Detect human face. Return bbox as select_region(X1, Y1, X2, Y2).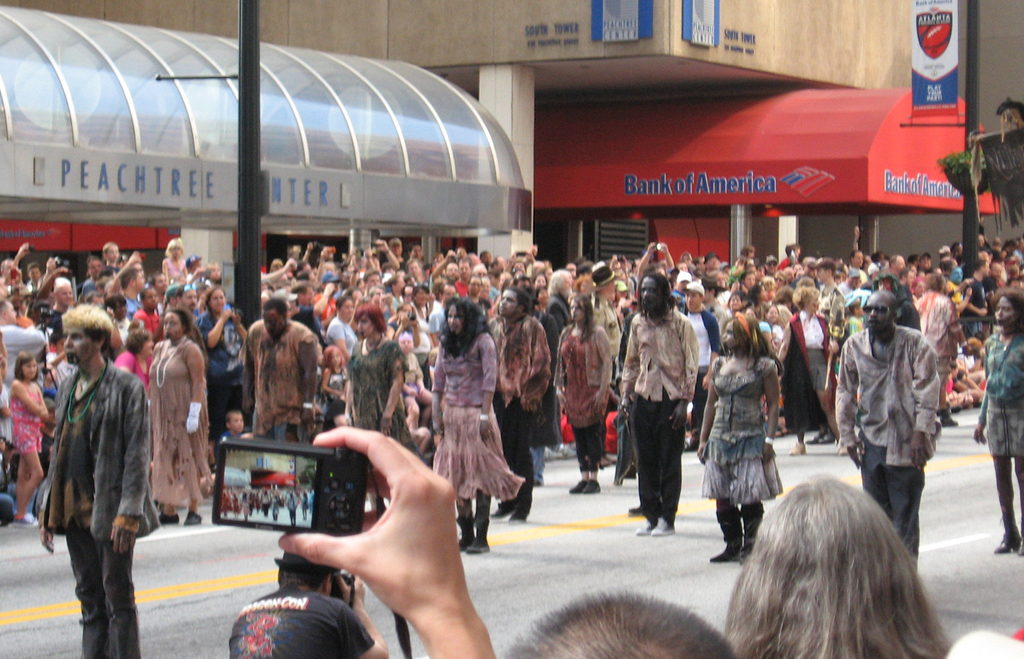
select_region(777, 275, 783, 282).
